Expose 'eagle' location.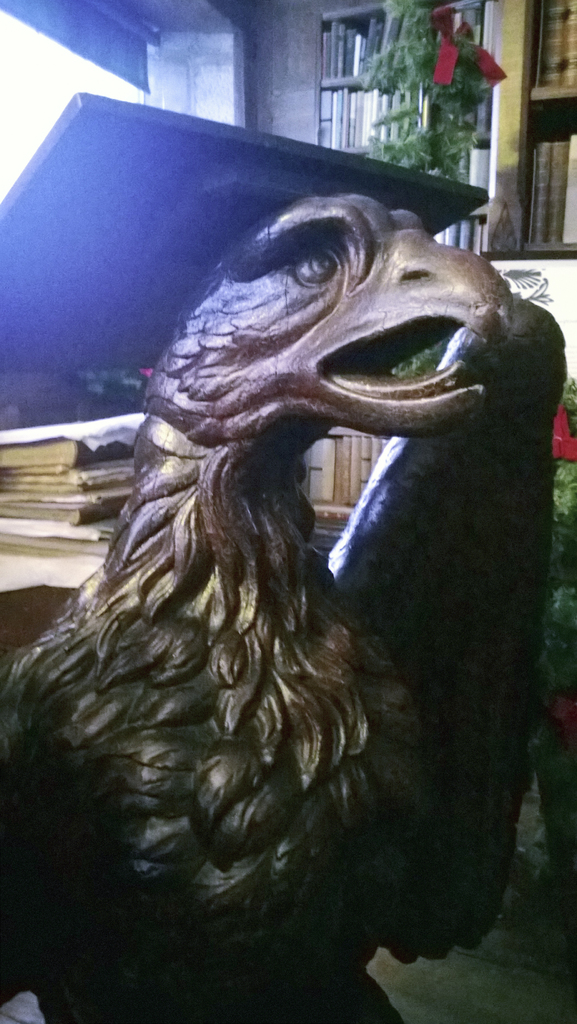
Exposed at box(0, 194, 510, 1023).
